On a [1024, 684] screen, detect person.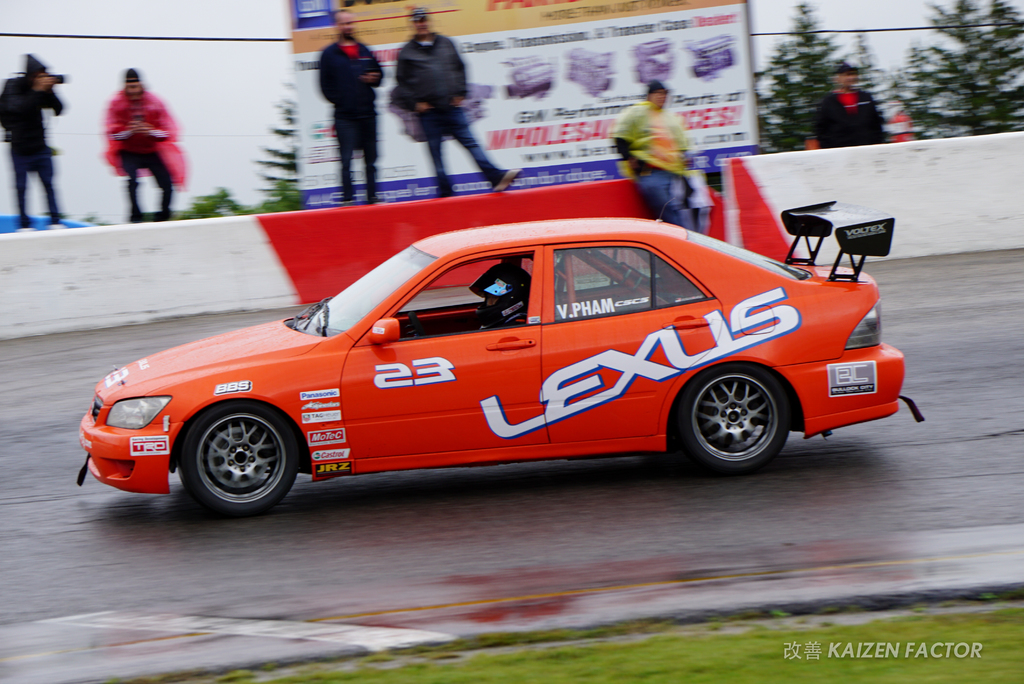
390/11/527/198.
